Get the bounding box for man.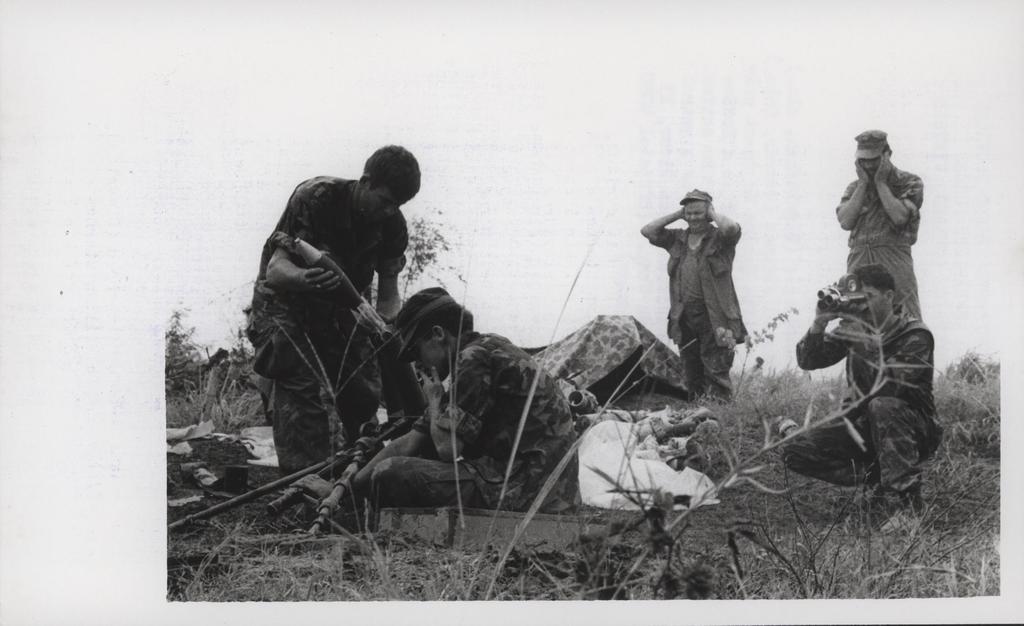
detection(244, 140, 424, 471).
